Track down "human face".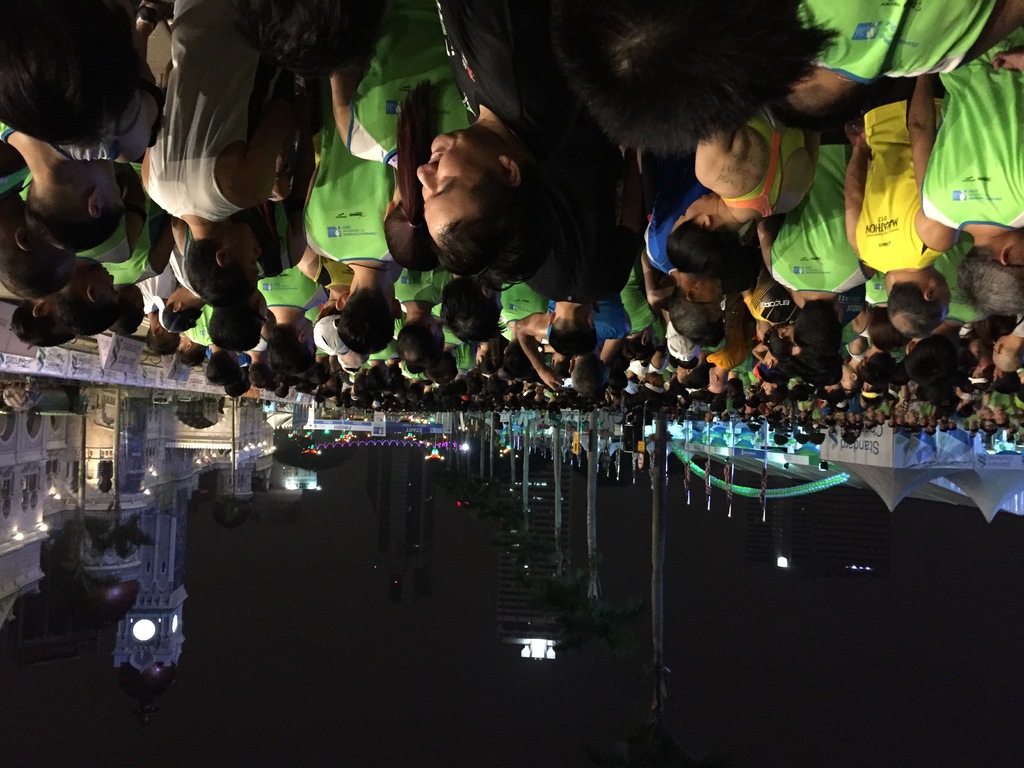
Tracked to [0,30,1023,490].
